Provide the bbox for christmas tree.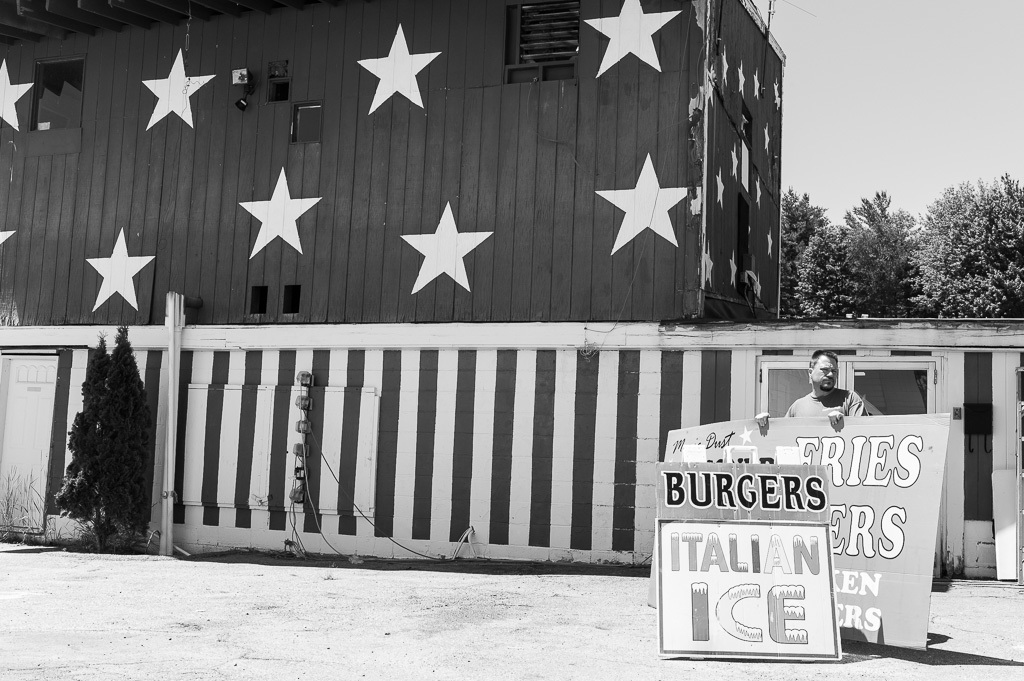
bbox=[89, 326, 157, 552].
